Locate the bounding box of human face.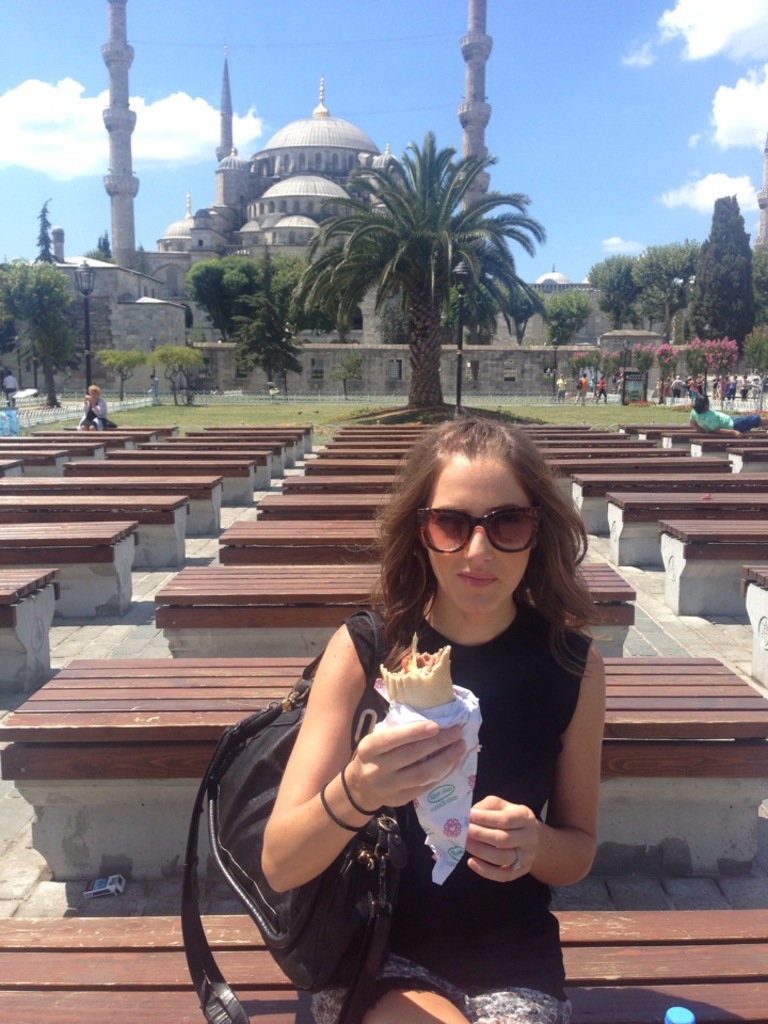
Bounding box: bbox=[423, 448, 538, 619].
